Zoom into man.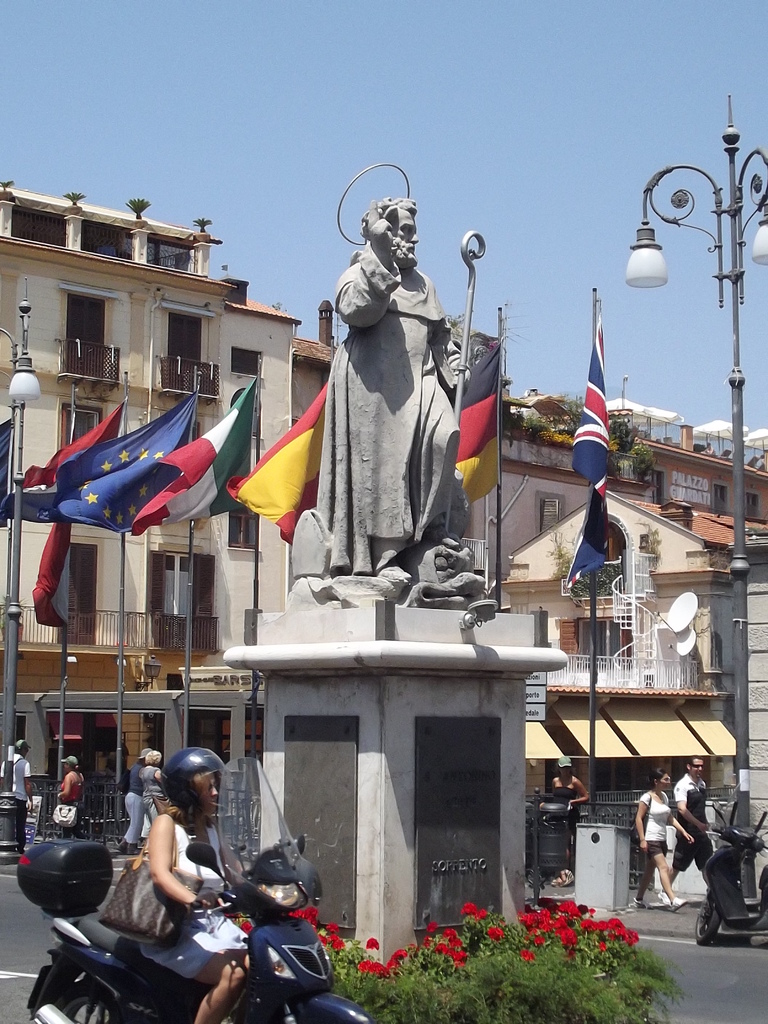
Zoom target: bbox=[0, 739, 37, 847].
